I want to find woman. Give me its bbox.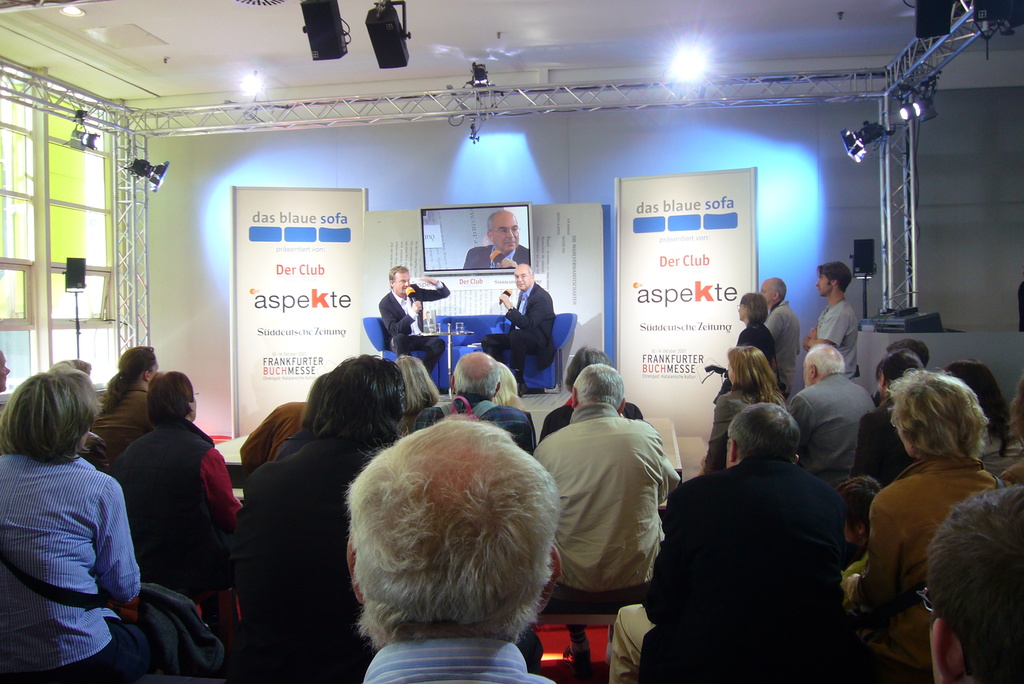
(0, 373, 163, 683).
